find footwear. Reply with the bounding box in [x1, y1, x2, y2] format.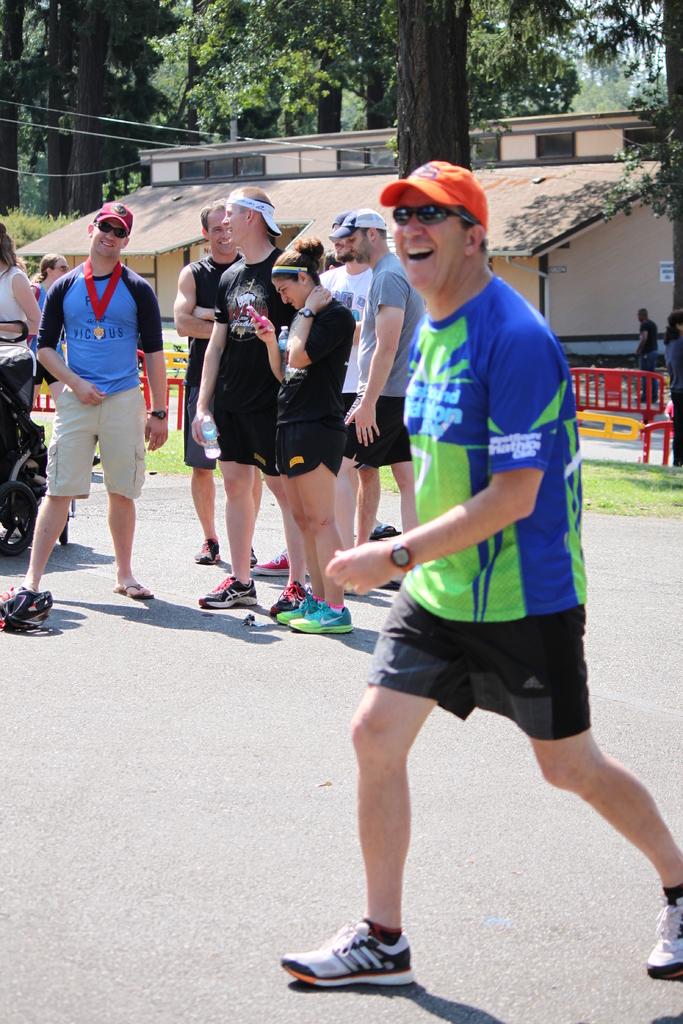
[110, 575, 151, 600].
